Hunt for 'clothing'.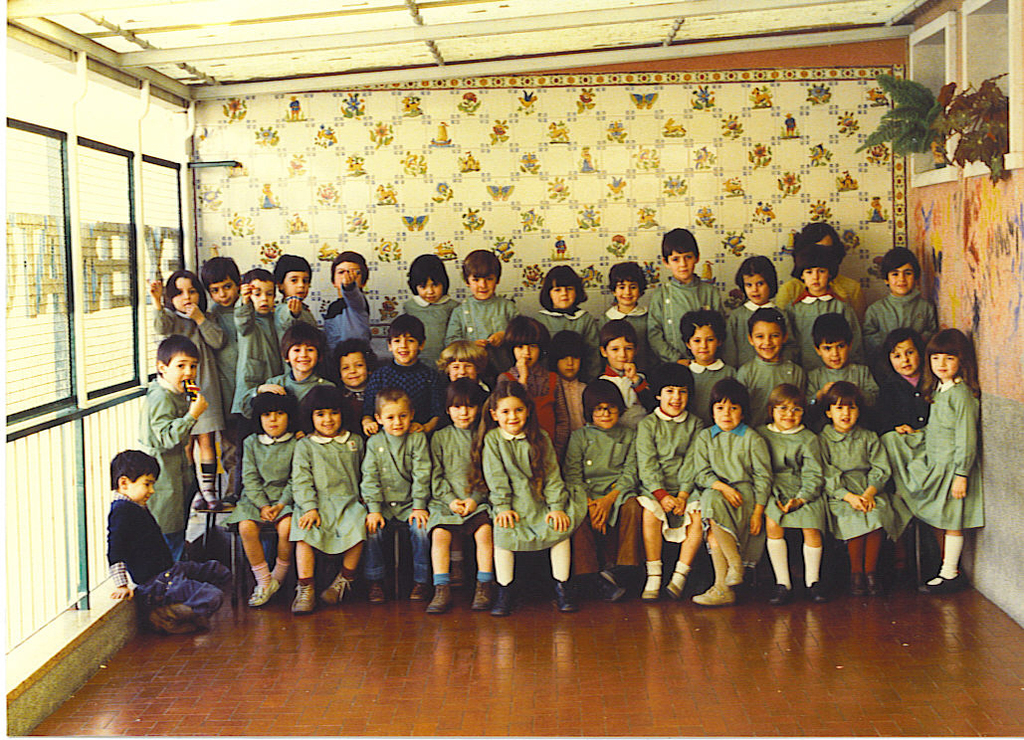
Hunted down at region(556, 379, 593, 437).
